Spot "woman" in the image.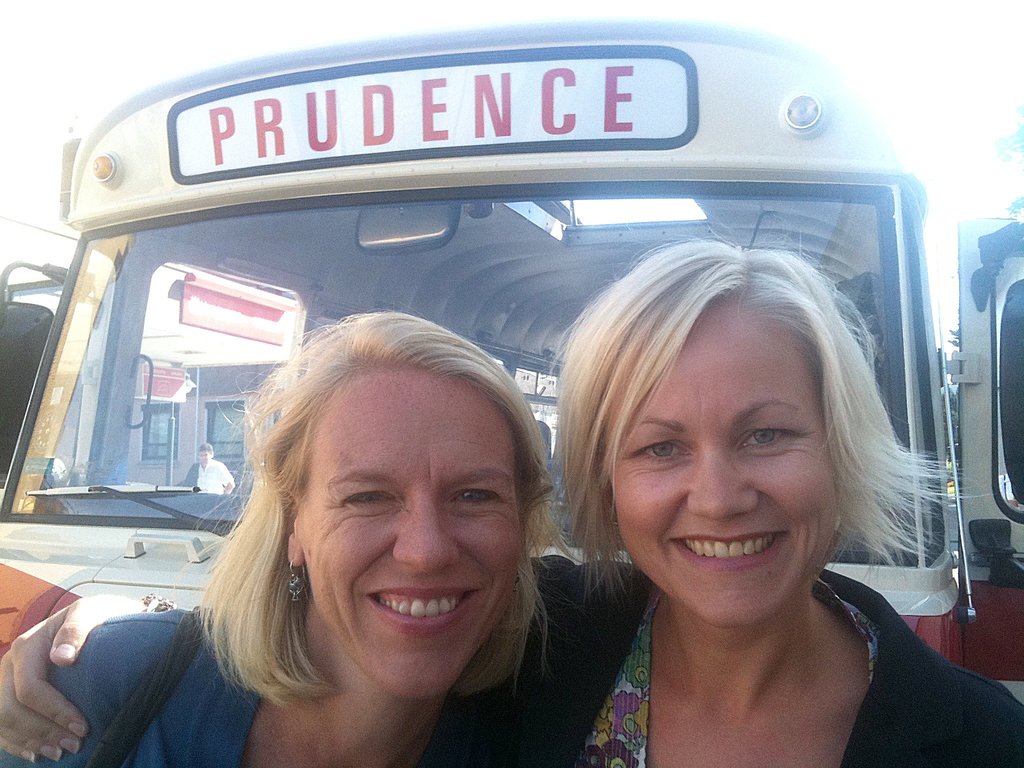
"woman" found at 0,220,1023,767.
